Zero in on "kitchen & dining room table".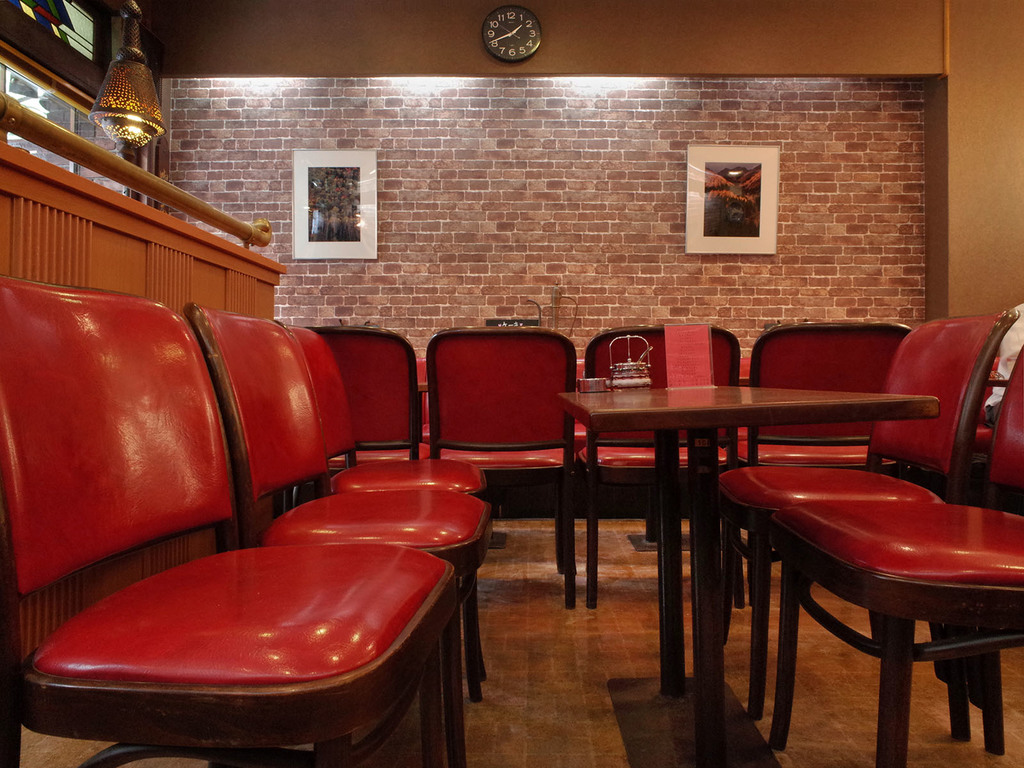
Zeroed in: rect(529, 339, 966, 625).
